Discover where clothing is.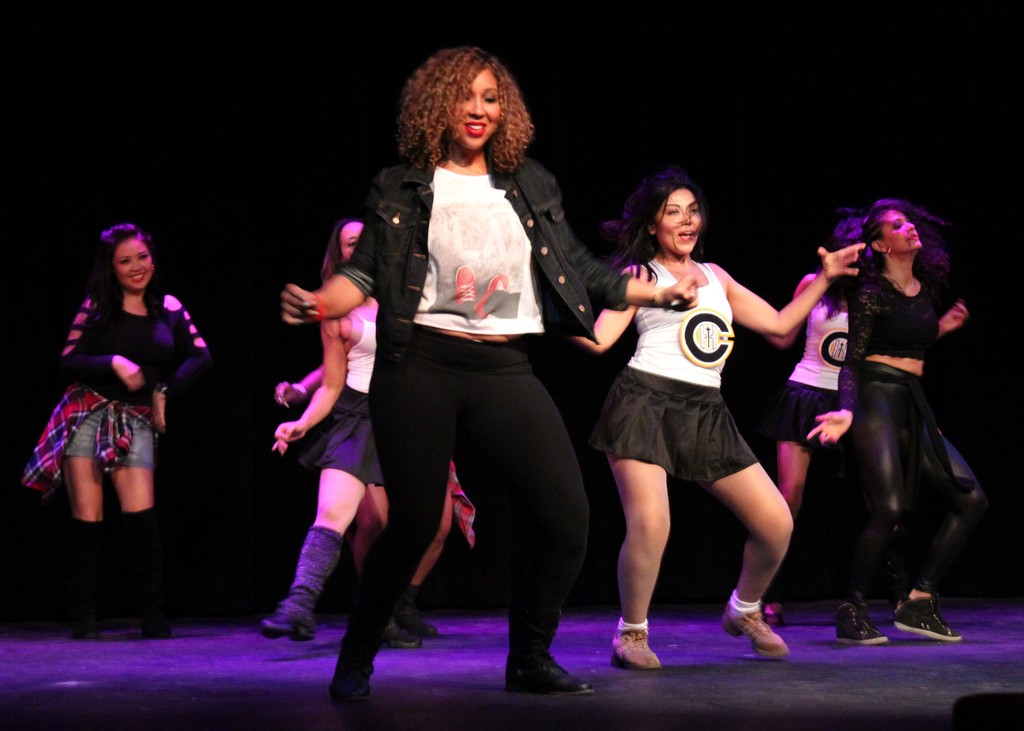
Discovered at region(749, 299, 852, 448).
